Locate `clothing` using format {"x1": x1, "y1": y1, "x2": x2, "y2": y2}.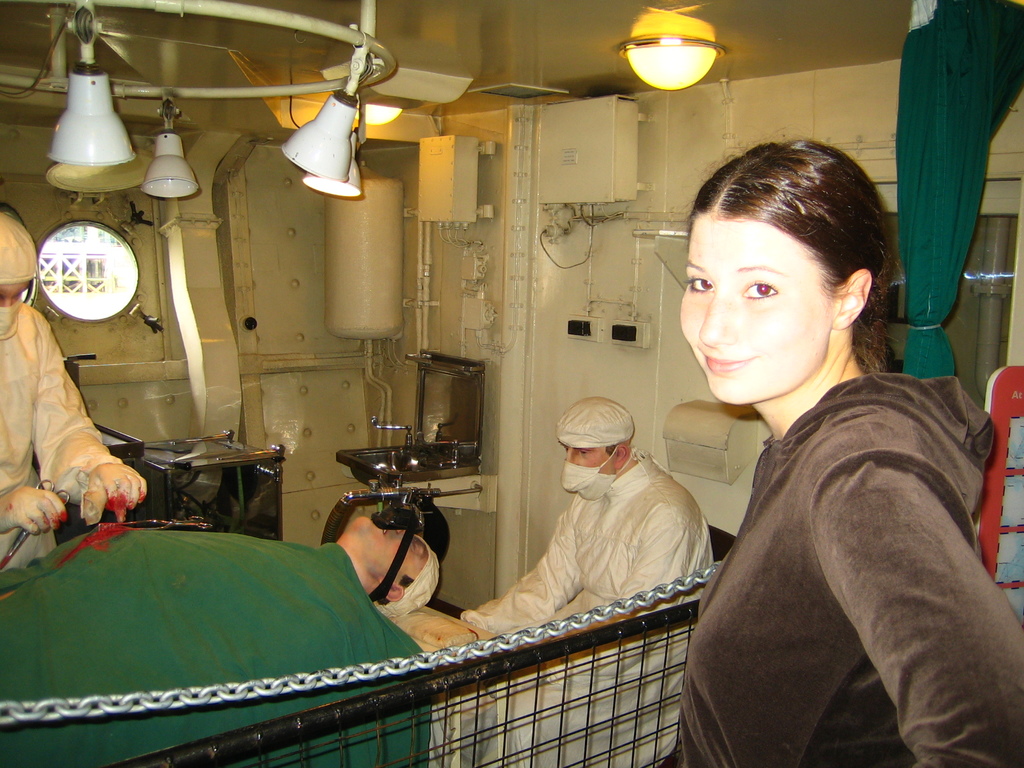
{"x1": 558, "y1": 393, "x2": 637, "y2": 502}.
